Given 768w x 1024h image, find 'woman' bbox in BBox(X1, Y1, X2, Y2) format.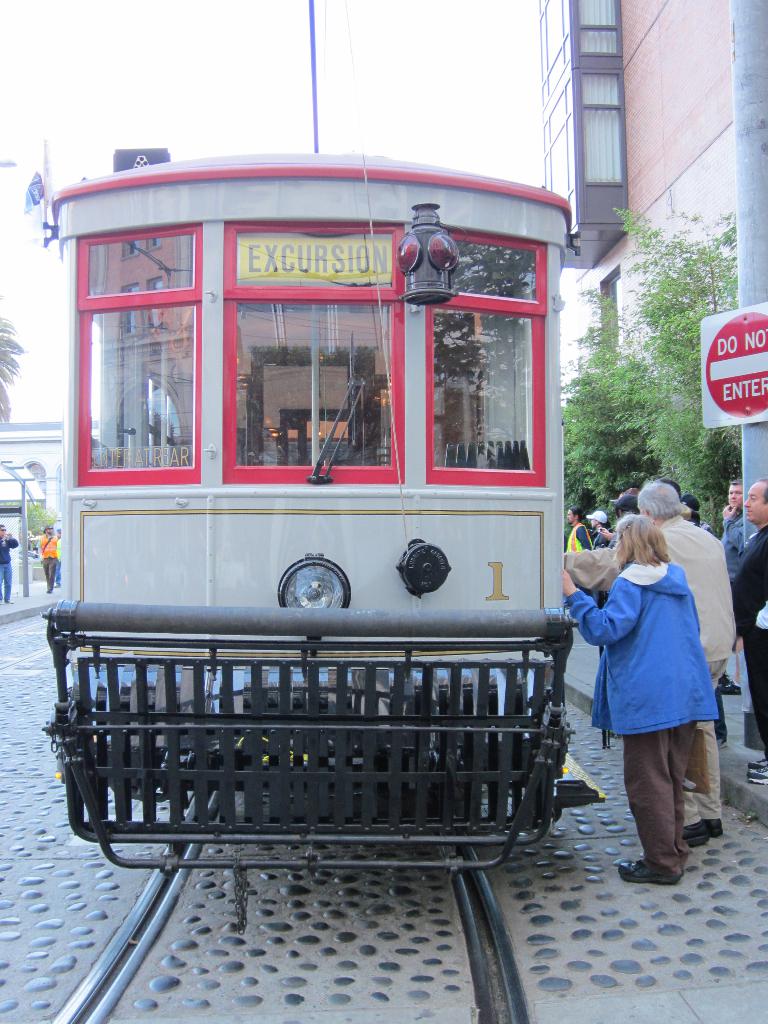
BBox(556, 512, 717, 881).
